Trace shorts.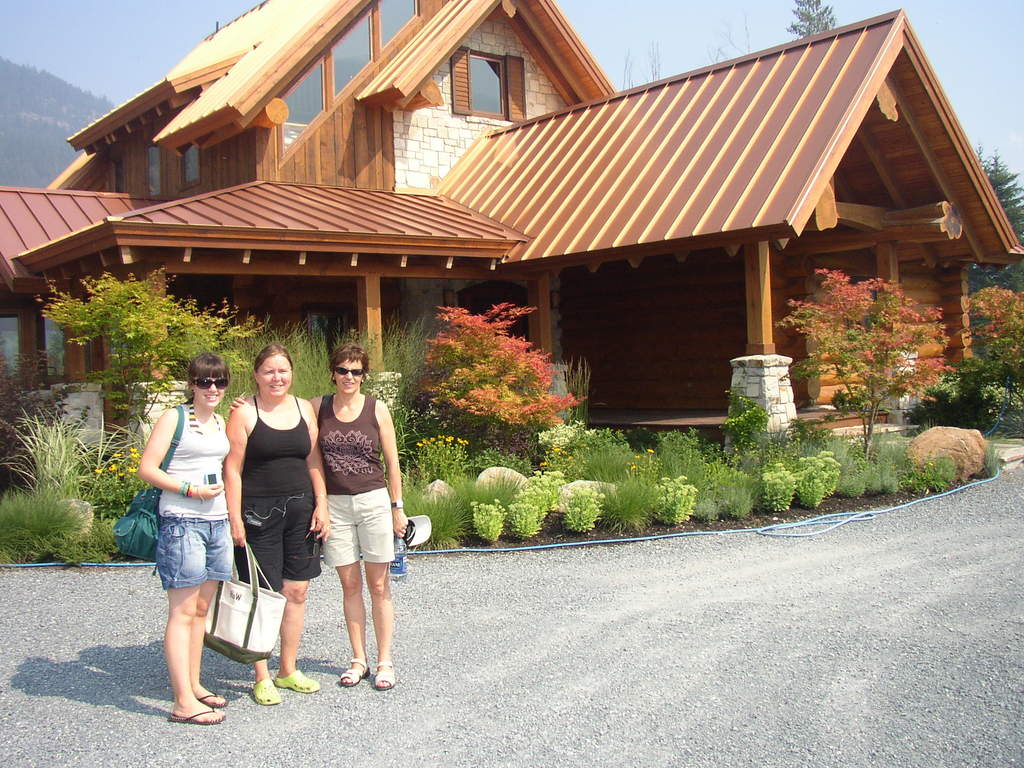
Traced to [232,499,323,590].
